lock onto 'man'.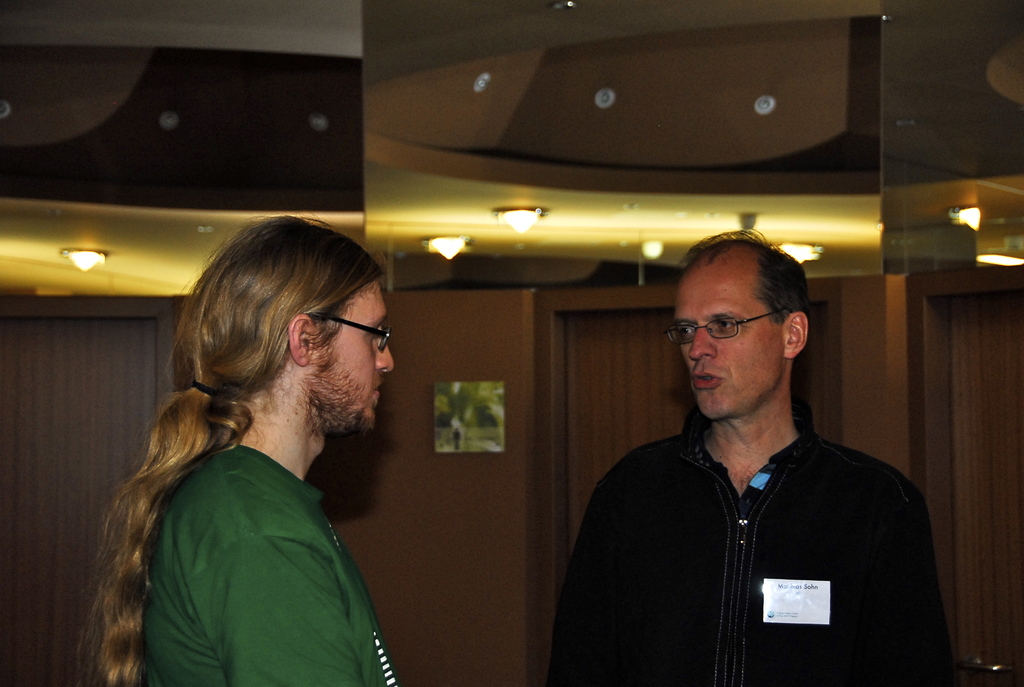
Locked: x1=558 y1=219 x2=952 y2=679.
